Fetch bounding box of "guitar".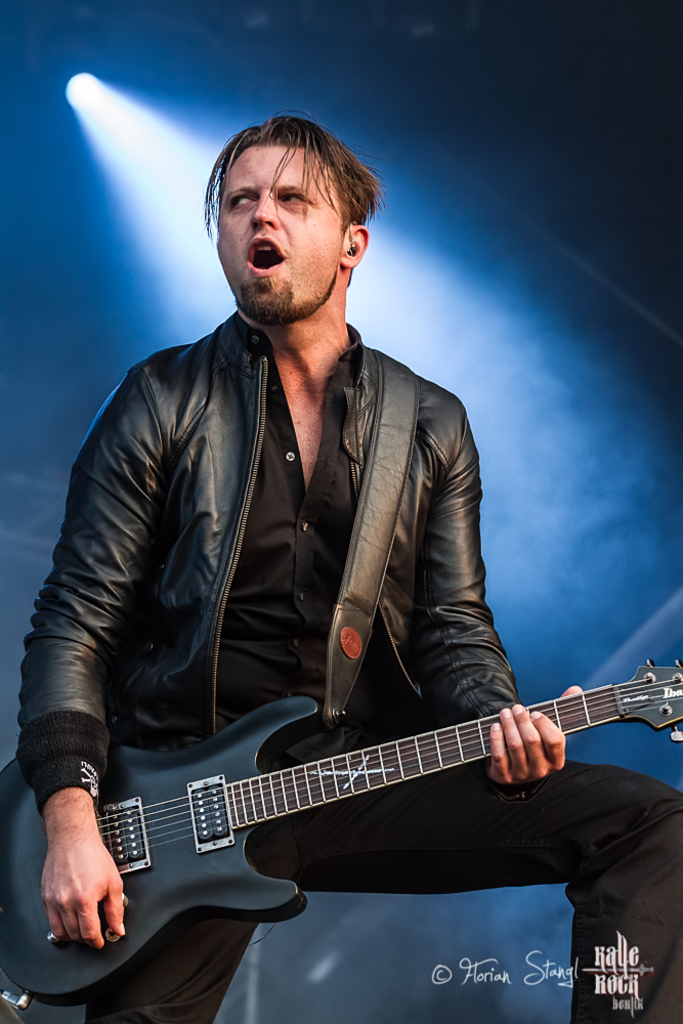
Bbox: x1=36 y1=651 x2=674 y2=966.
